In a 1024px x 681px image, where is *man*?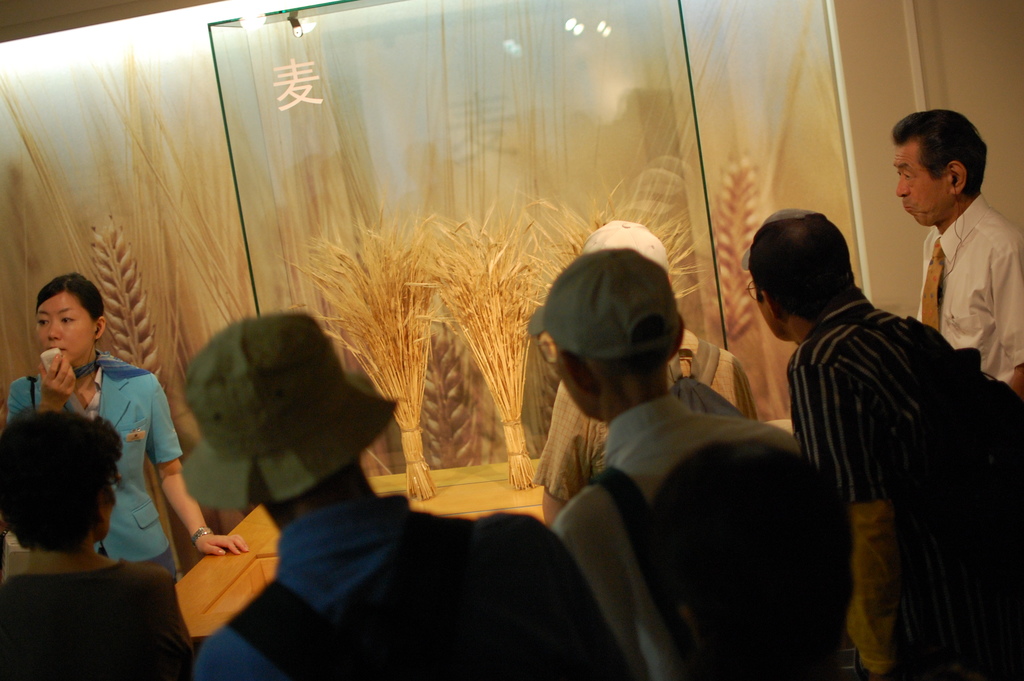
Rect(741, 206, 1023, 680).
